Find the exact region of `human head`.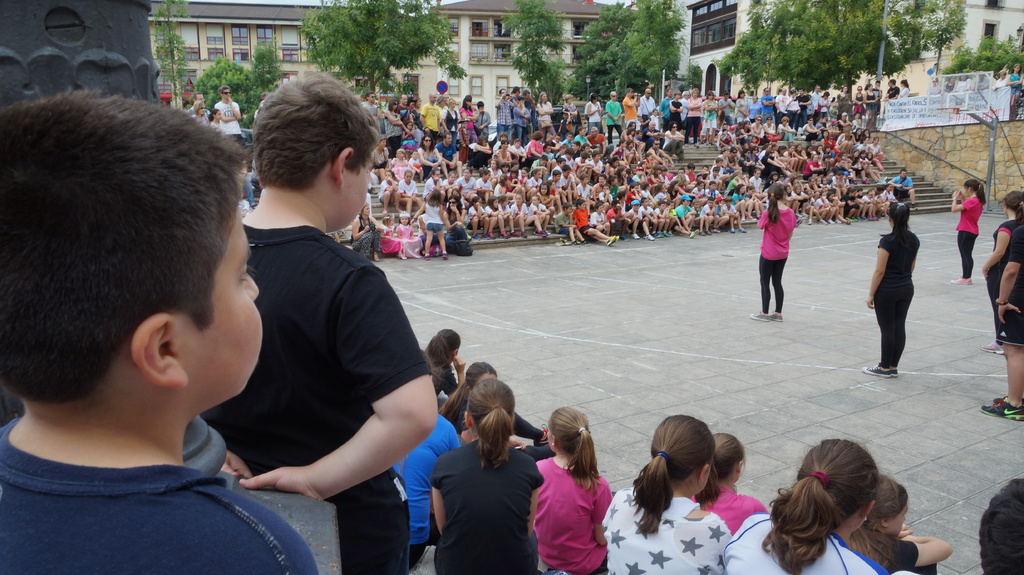
Exact region: box=[979, 476, 1023, 574].
